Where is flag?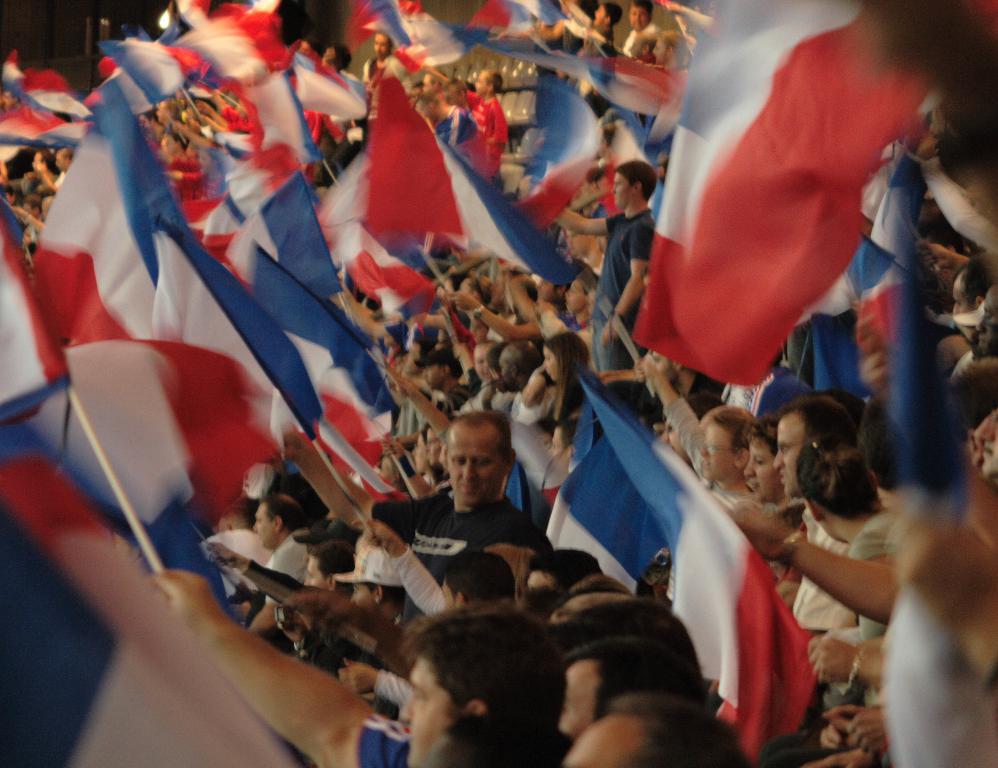
x1=343 y1=0 x2=488 y2=86.
